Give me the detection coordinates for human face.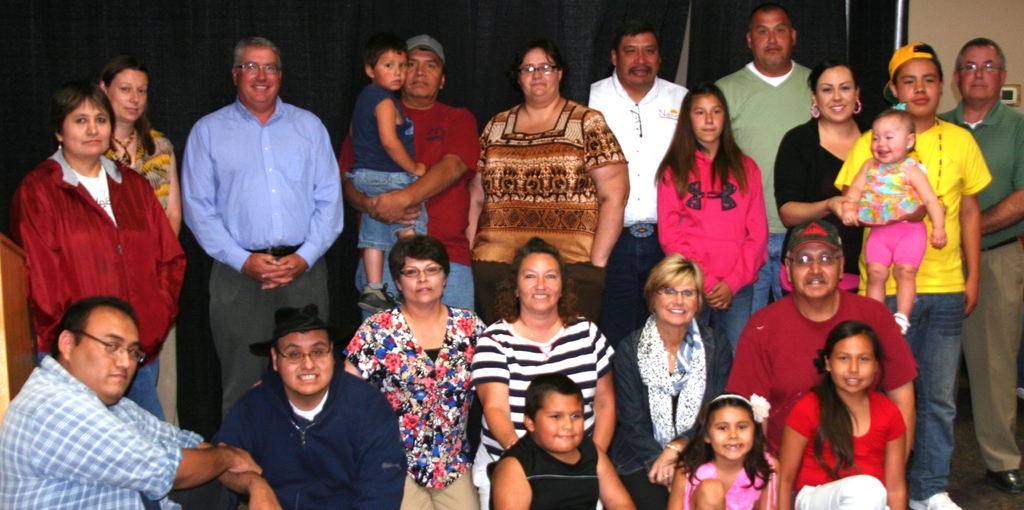
<bbox>406, 54, 442, 95</bbox>.
